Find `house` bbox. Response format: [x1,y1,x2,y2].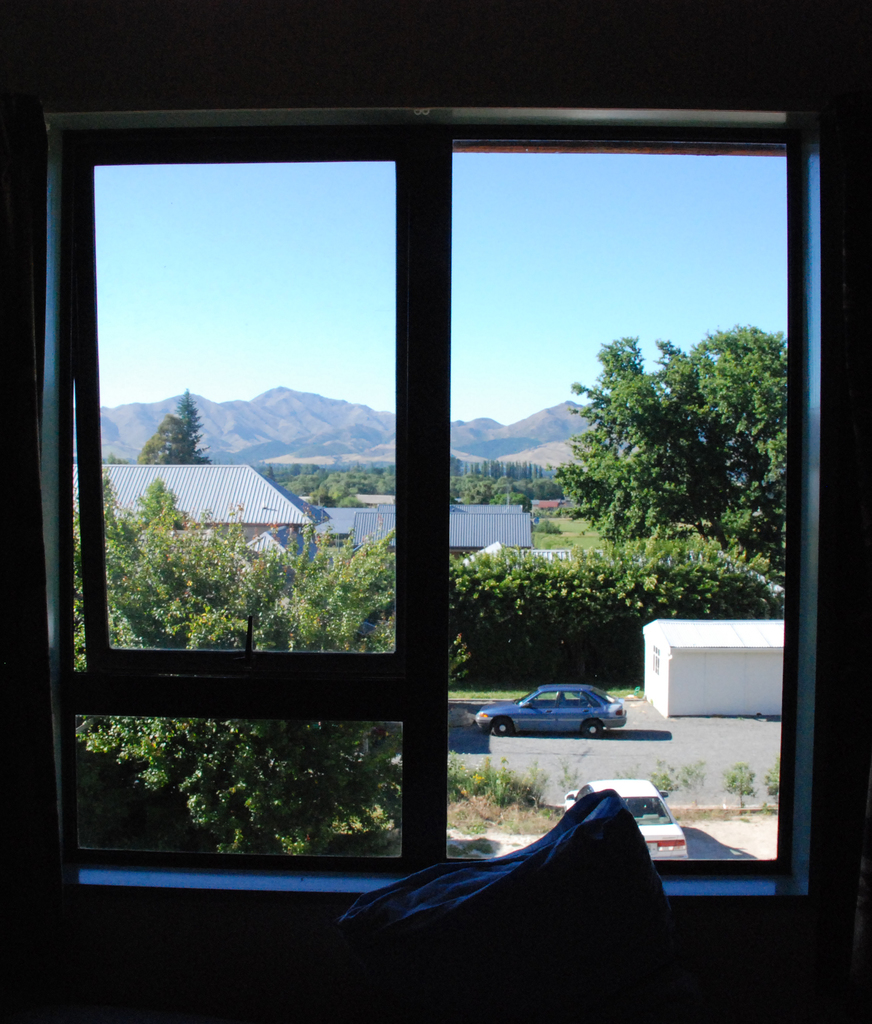
[303,490,542,559].
